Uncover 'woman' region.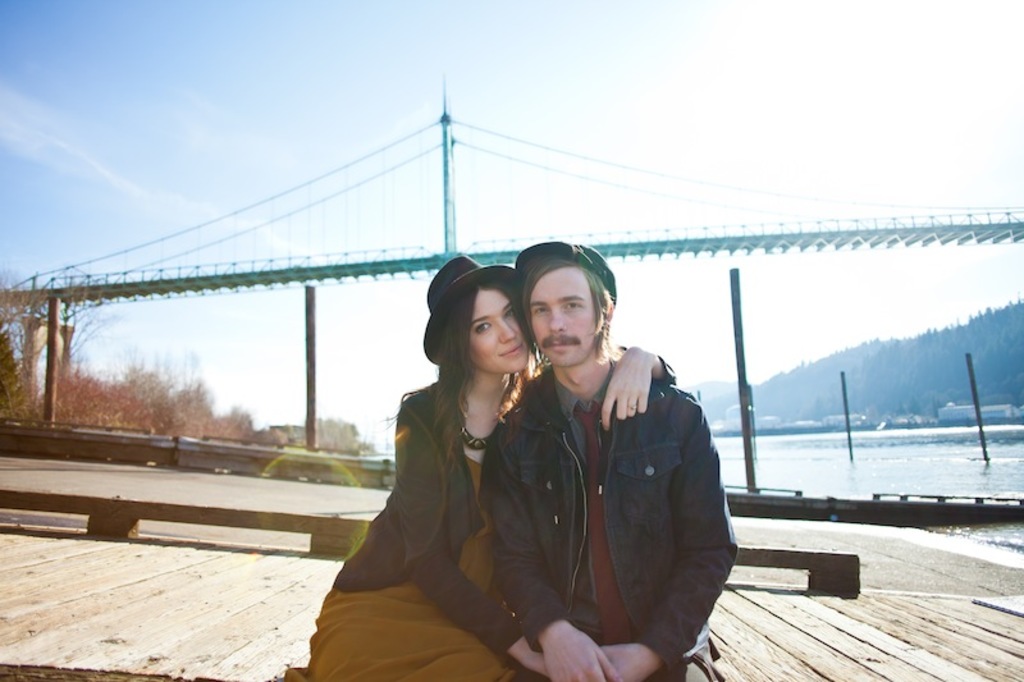
Uncovered: bbox=[305, 255, 676, 681].
